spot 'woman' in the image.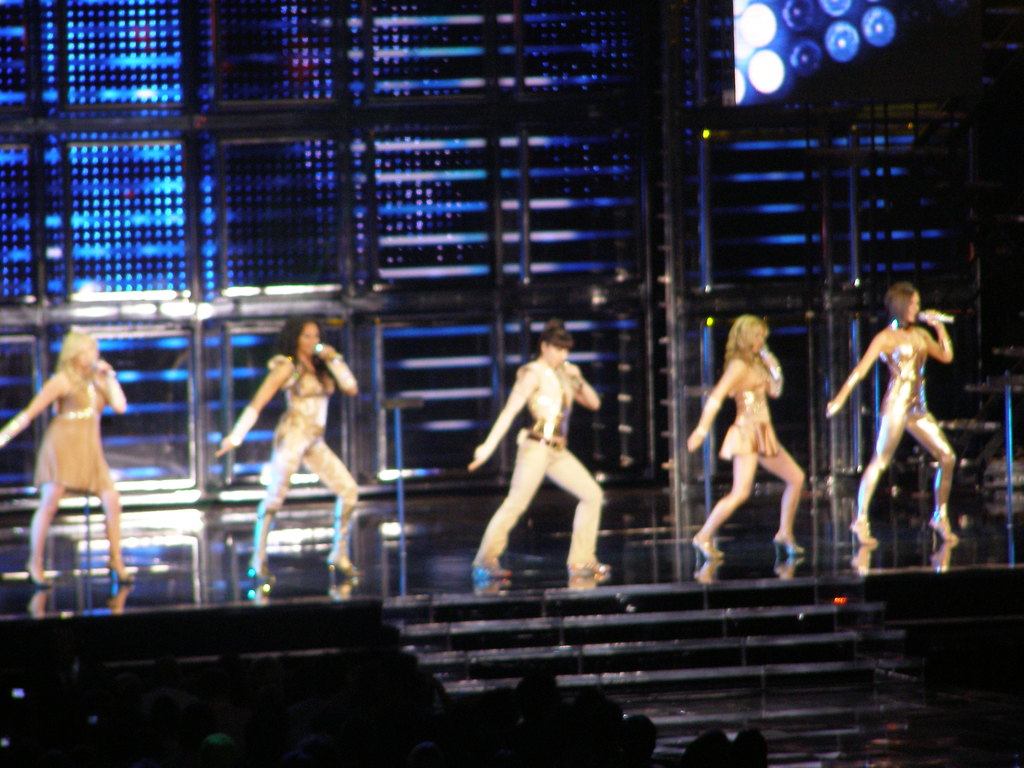
'woman' found at box=[0, 321, 137, 584].
